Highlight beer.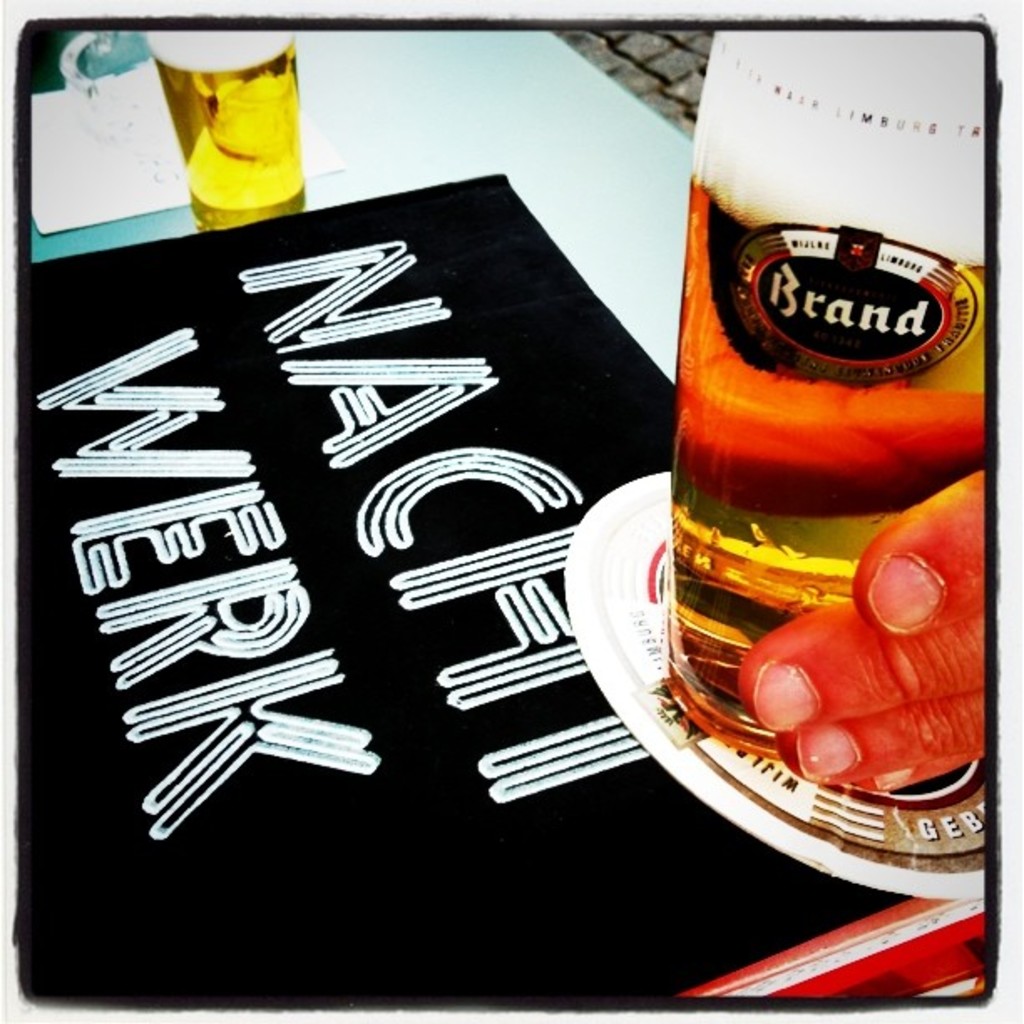
Highlighted region: bbox=[659, 38, 992, 822].
